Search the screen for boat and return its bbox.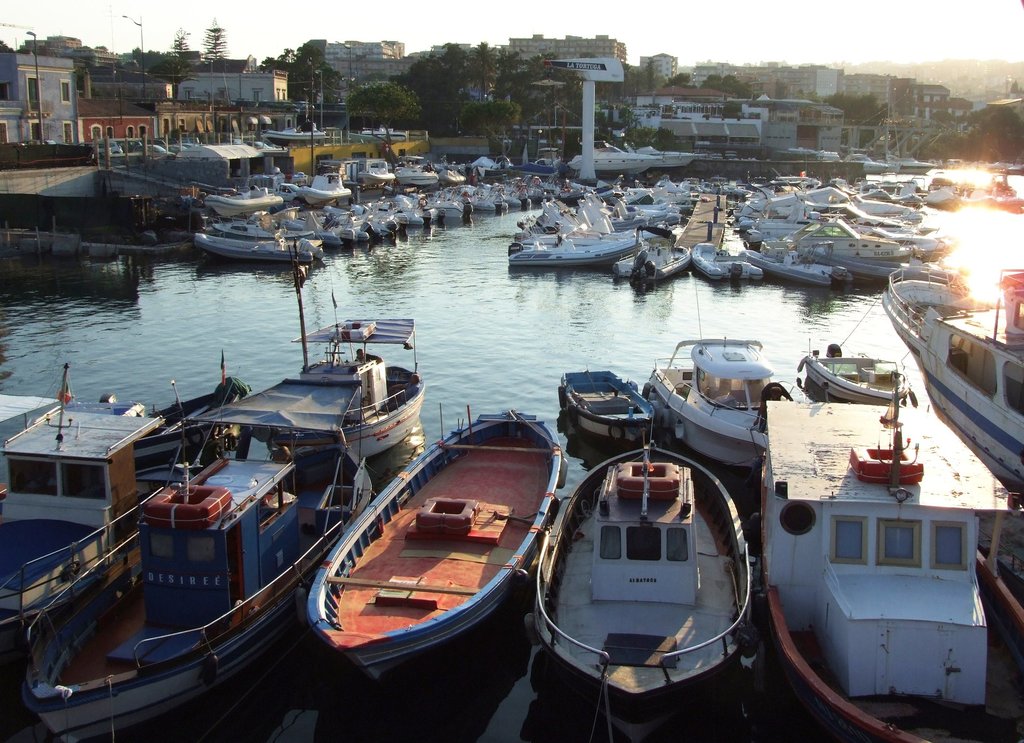
Found: [left=992, top=173, right=1023, bottom=210].
